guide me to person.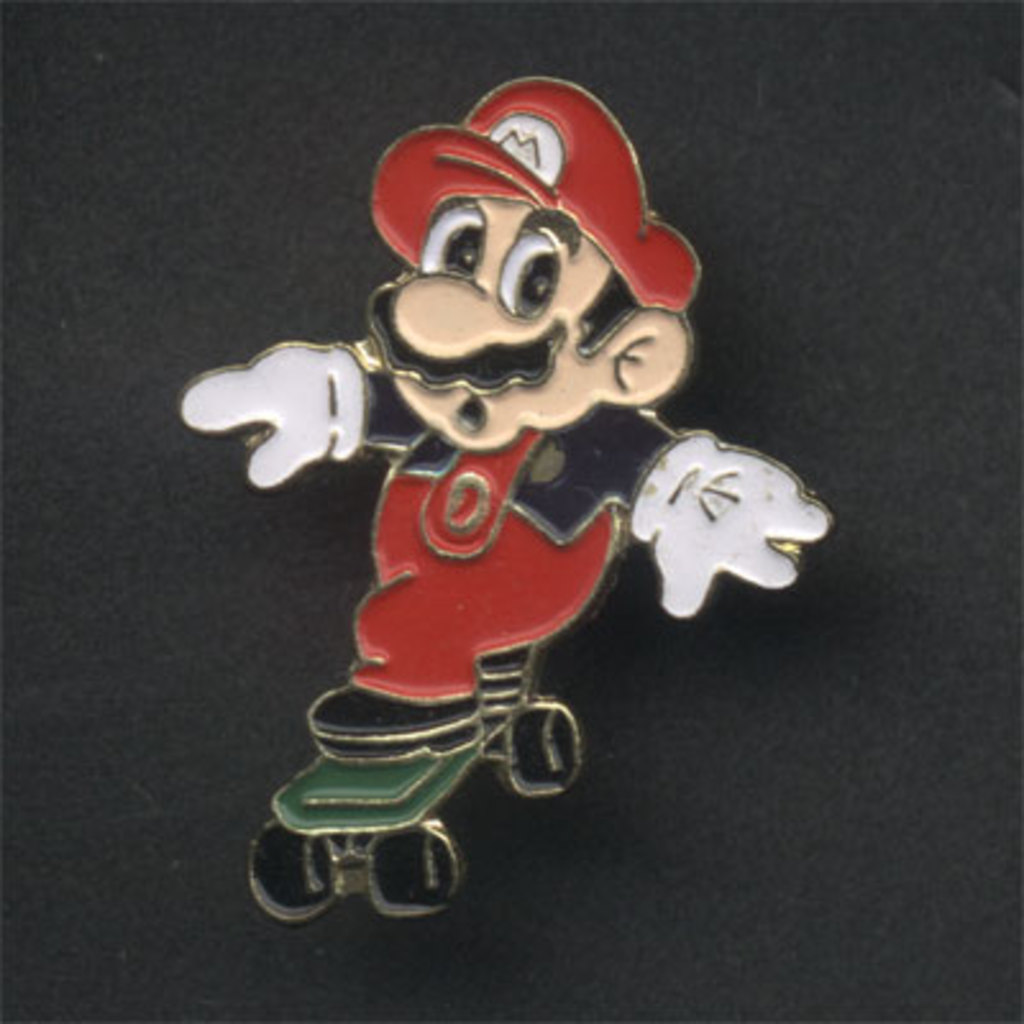
Guidance: [179, 72, 832, 911].
